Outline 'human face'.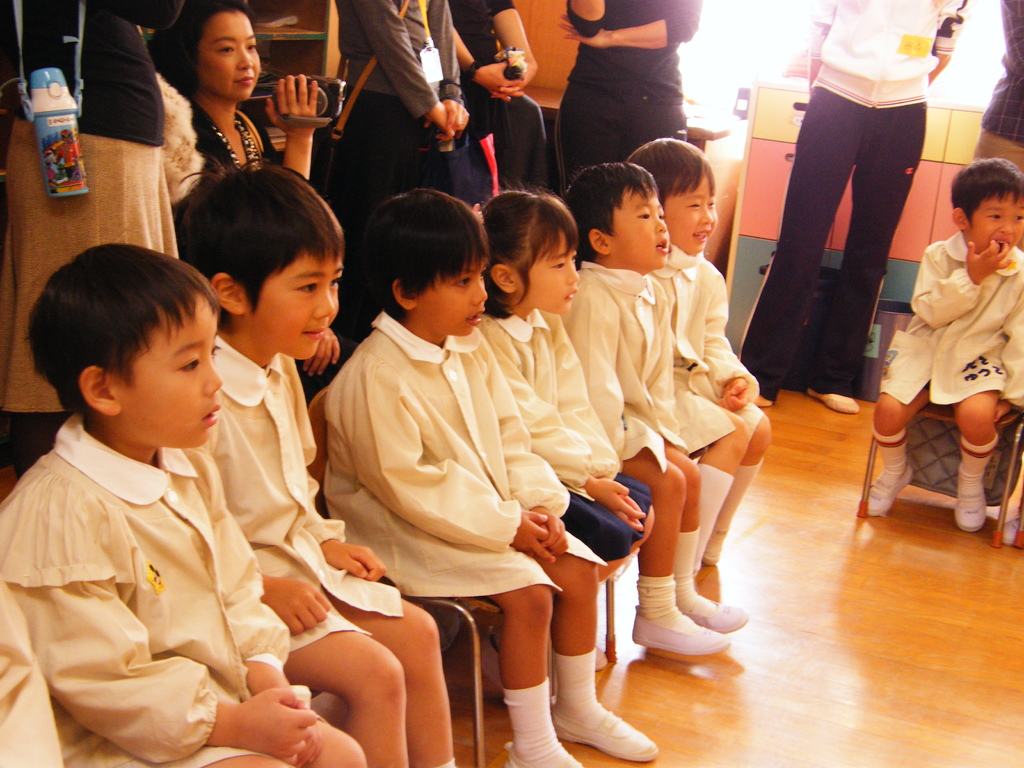
Outline: bbox=[196, 10, 262, 104].
